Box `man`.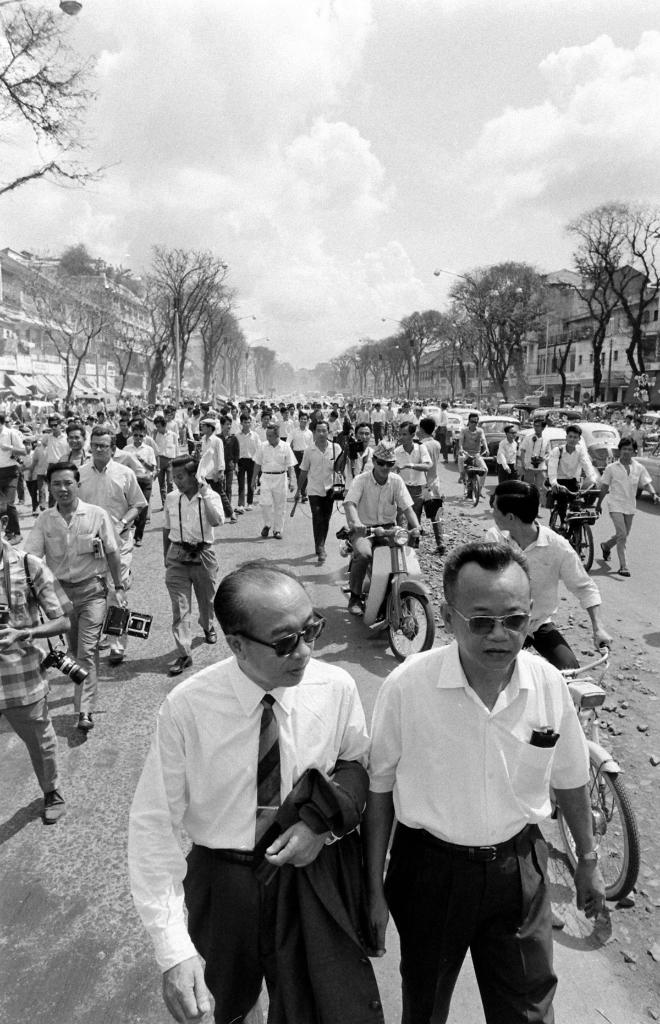
(left=495, top=424, right=523, bottom=497).
